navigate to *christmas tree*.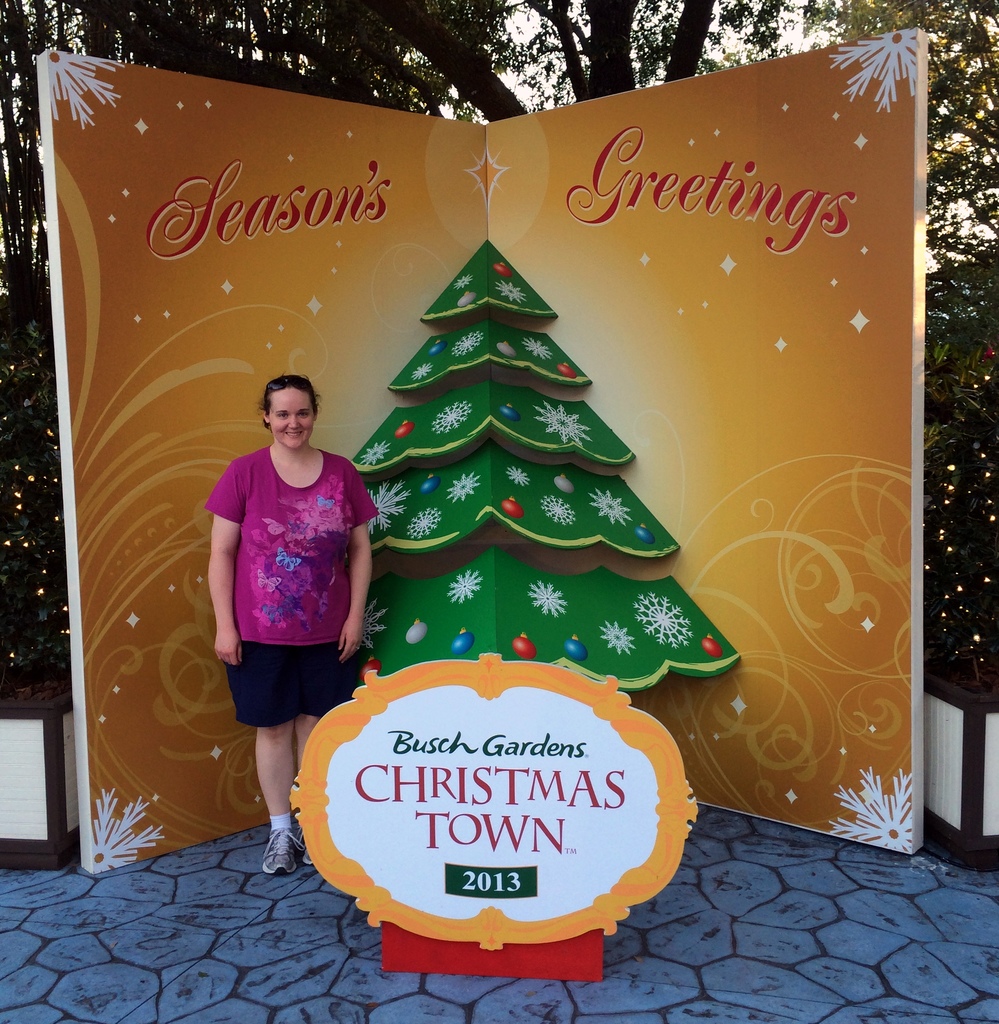
Navigation target: bbox=(323, 238, 740, 696).
